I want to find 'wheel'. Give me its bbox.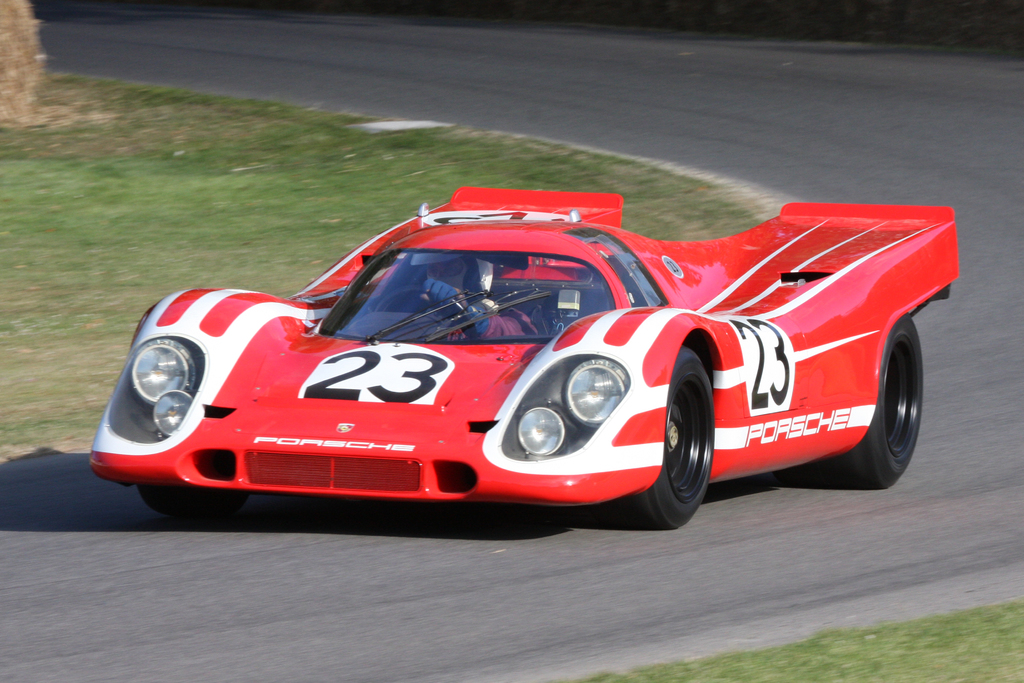
383, 288, 477, 336.
